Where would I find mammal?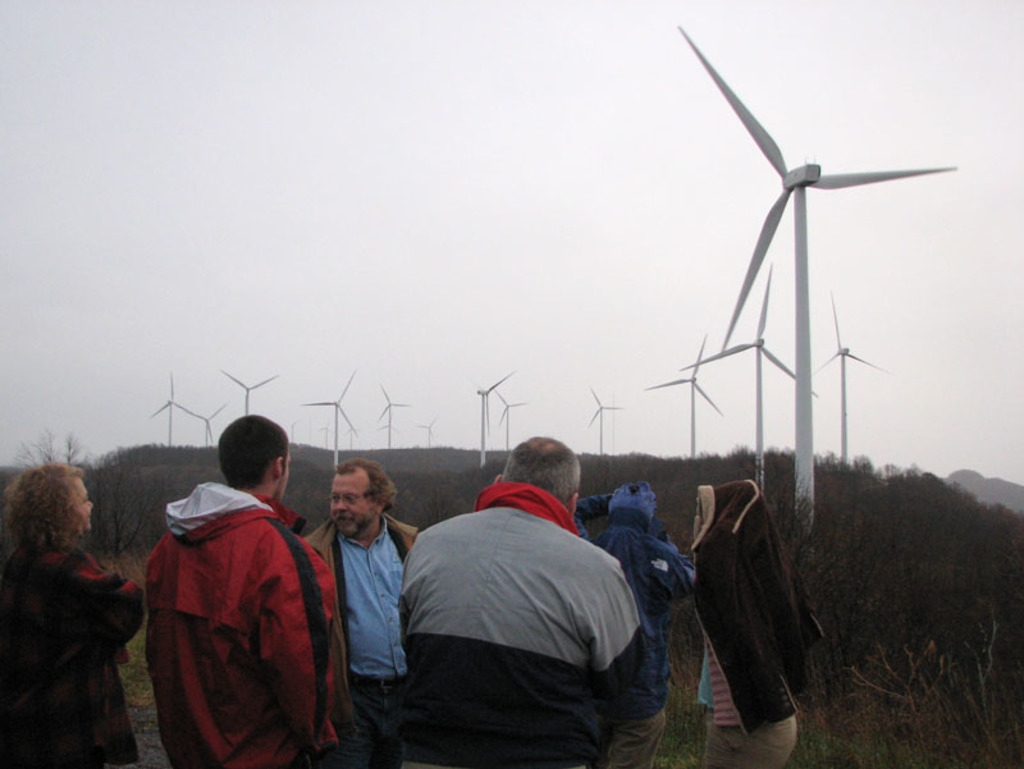
At 131 397 358 768.
